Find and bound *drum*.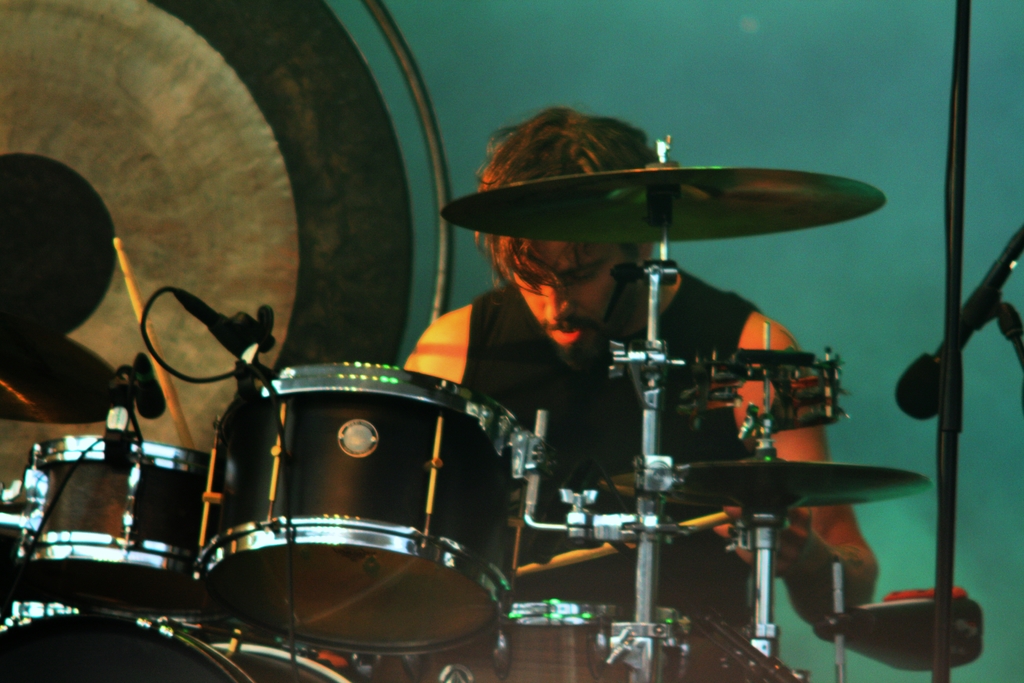
Bound: detection(204, 362, 509, 645).
